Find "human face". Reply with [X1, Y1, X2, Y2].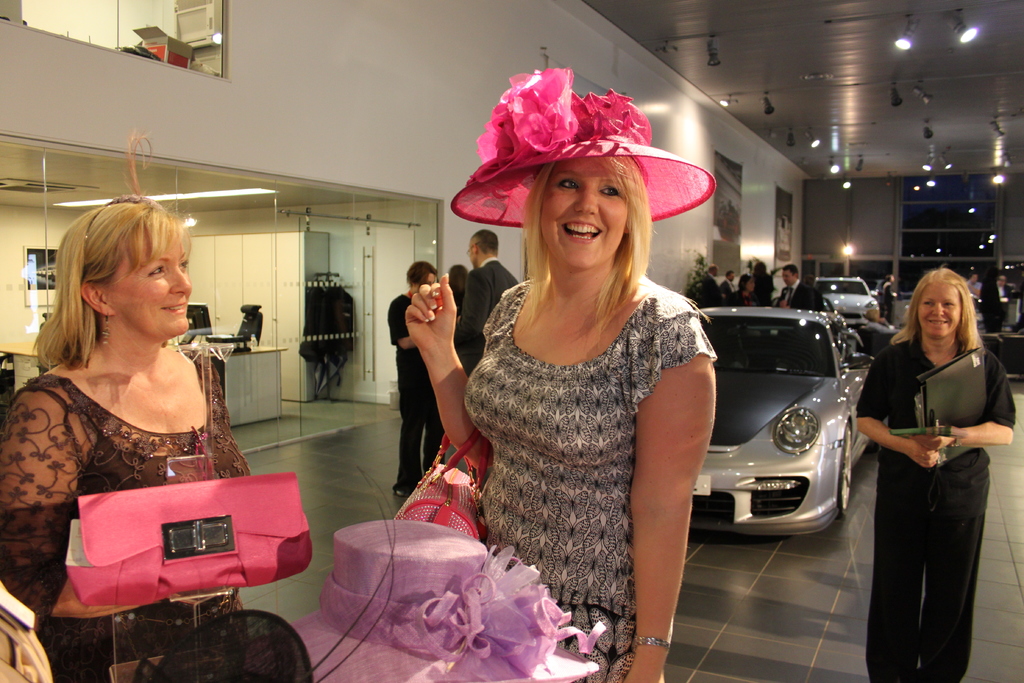
[417, 273, 437, 285].
